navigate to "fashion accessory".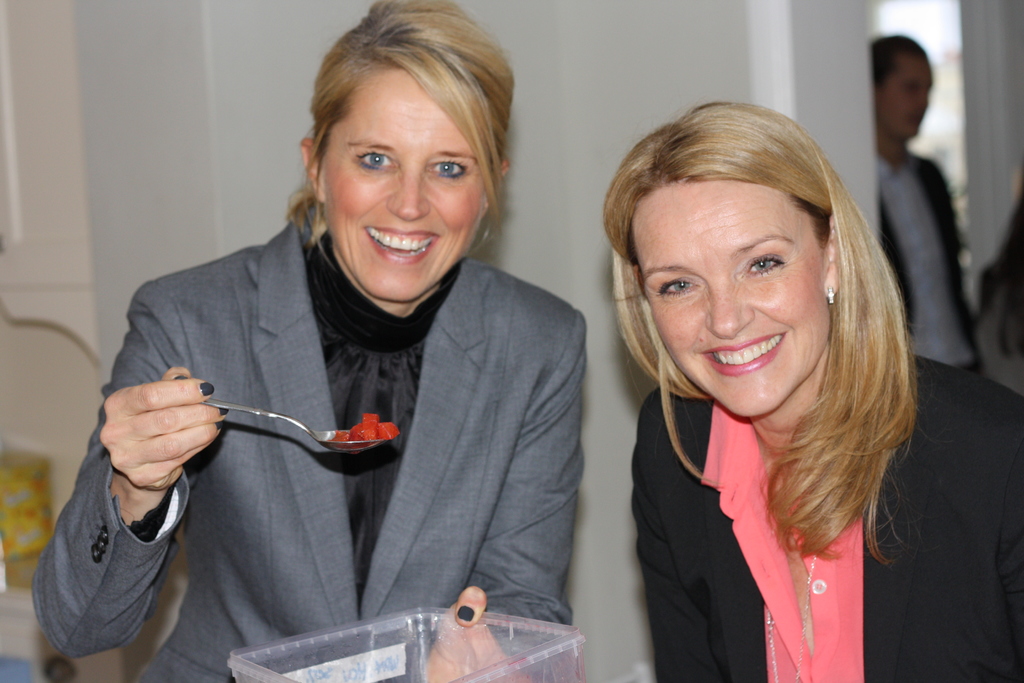
Navigation target: [left=172, top=370, right=191, bottom=382].
